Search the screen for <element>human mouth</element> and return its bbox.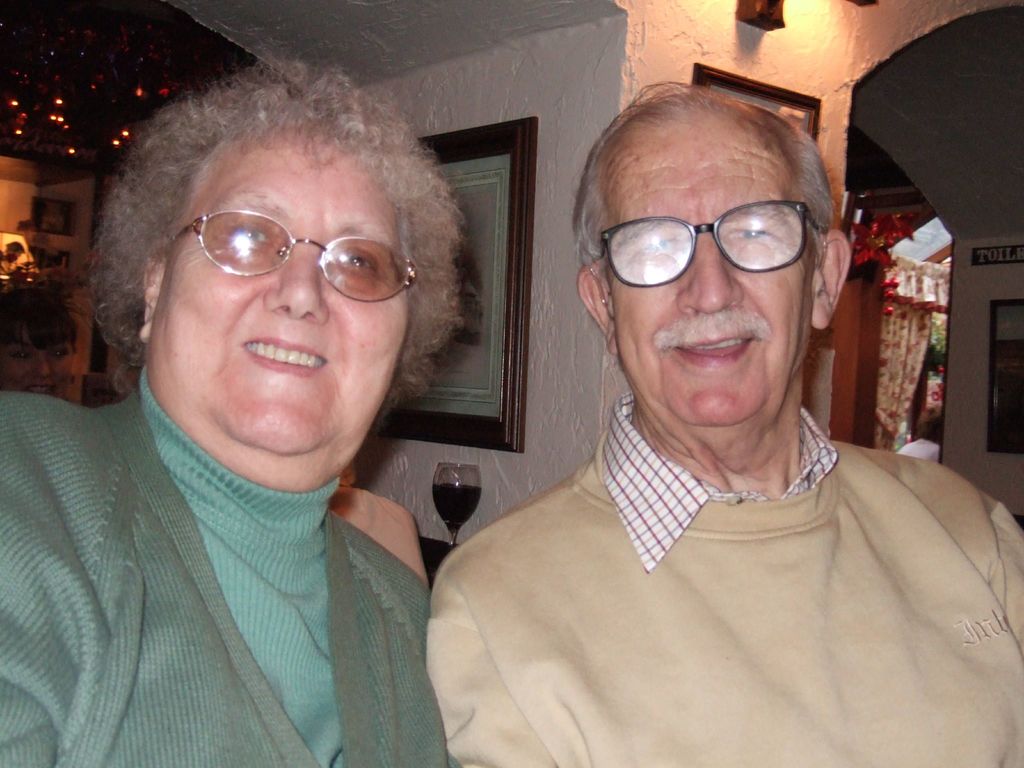
Found: x1=673, y1=337, x2=753, y2=369.
